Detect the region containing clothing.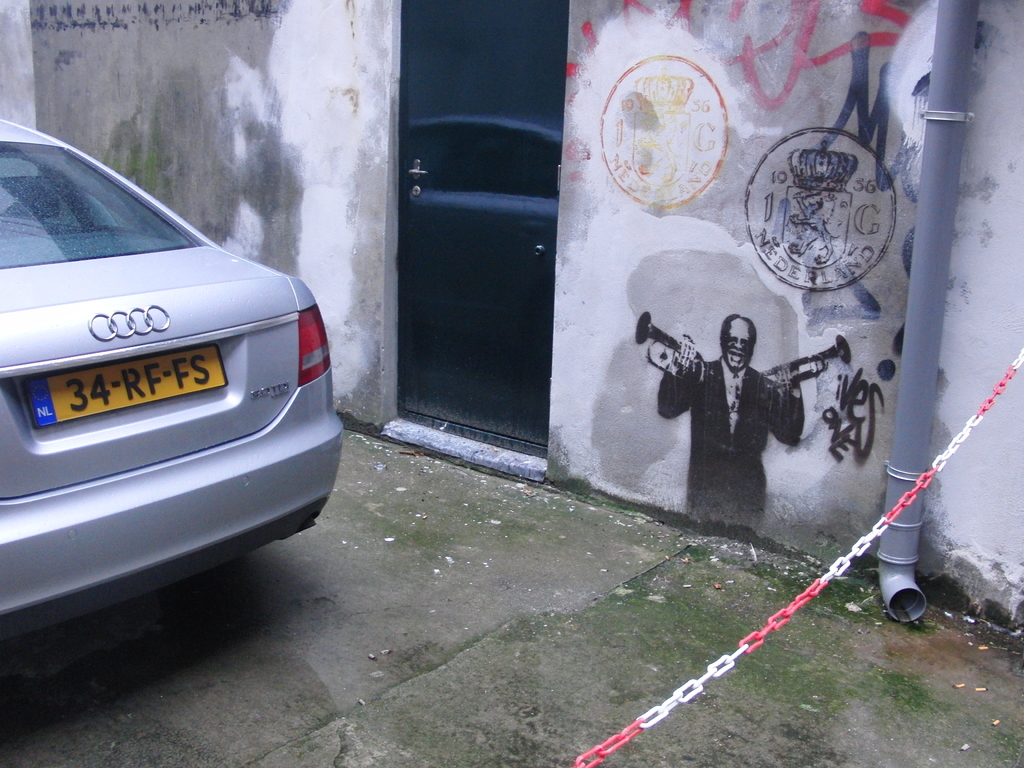
l=648, t=363, r=817, b=538.
